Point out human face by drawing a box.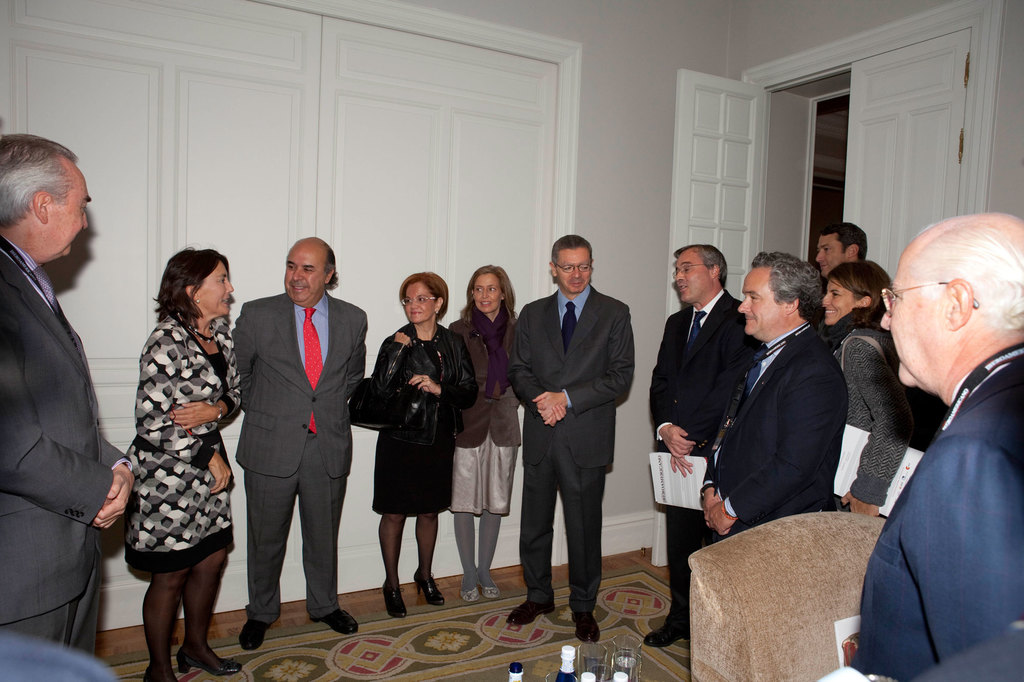
(left=280, top=242, right=326, bottom=308).
